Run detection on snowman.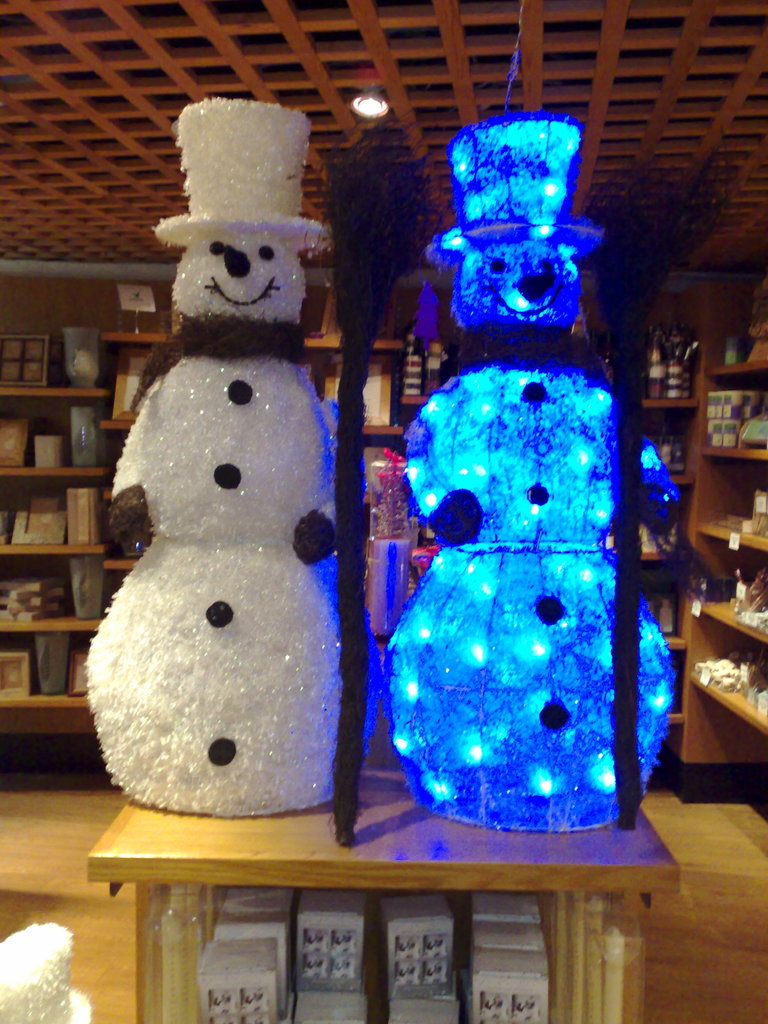
Result: 92 132 387 798.
